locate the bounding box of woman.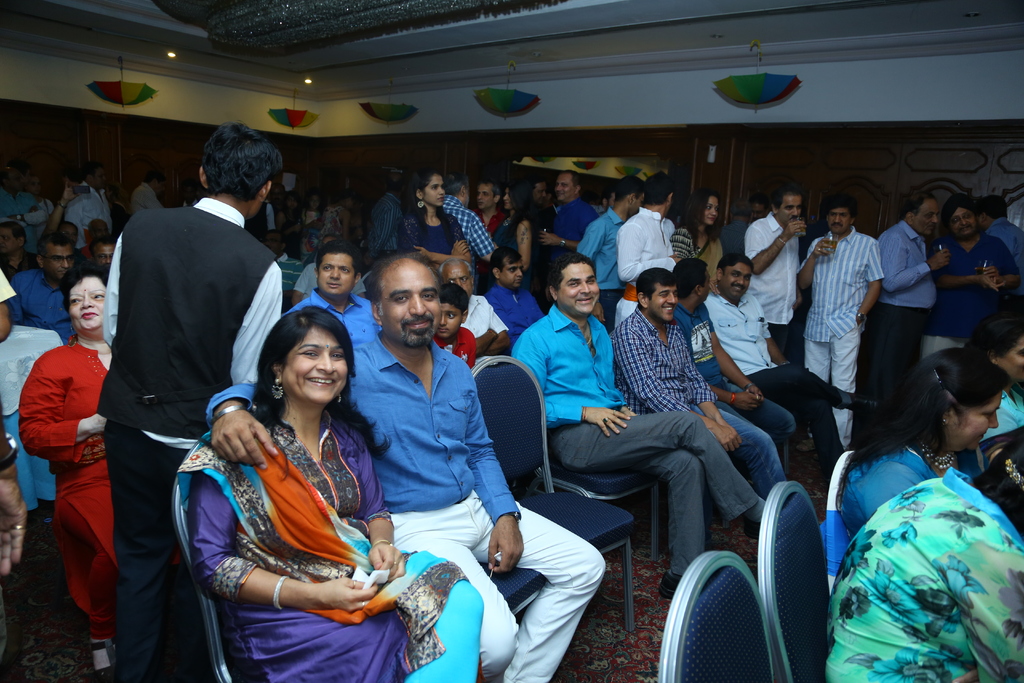
Bounding box: x1=150, y1=286, x2=412, y2=672.
